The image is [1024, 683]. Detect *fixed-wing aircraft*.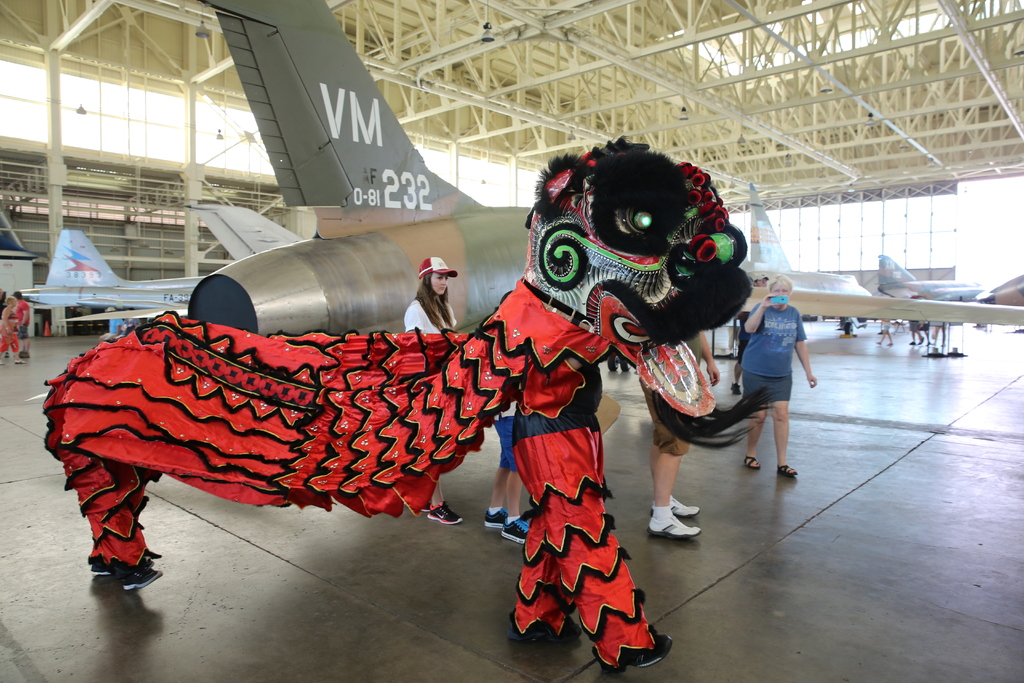
Detection: pyautogui.locateOnScreen(982, 272, 1023, 311).
